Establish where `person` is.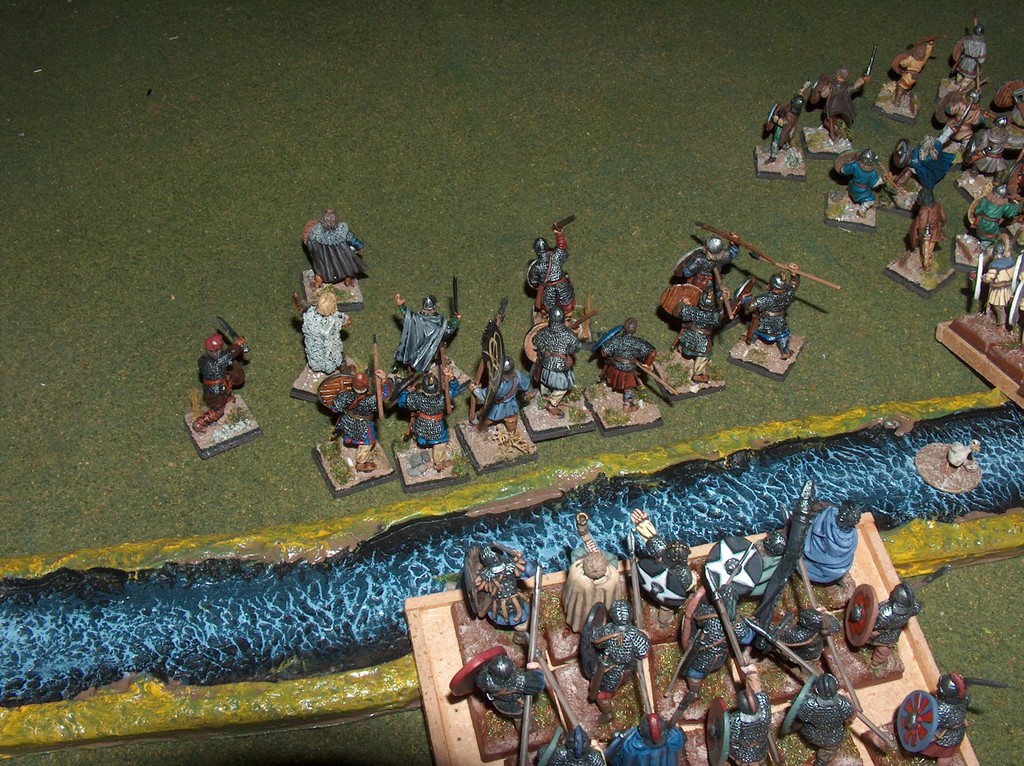
Established at locate(721, 663, 774, 765).
